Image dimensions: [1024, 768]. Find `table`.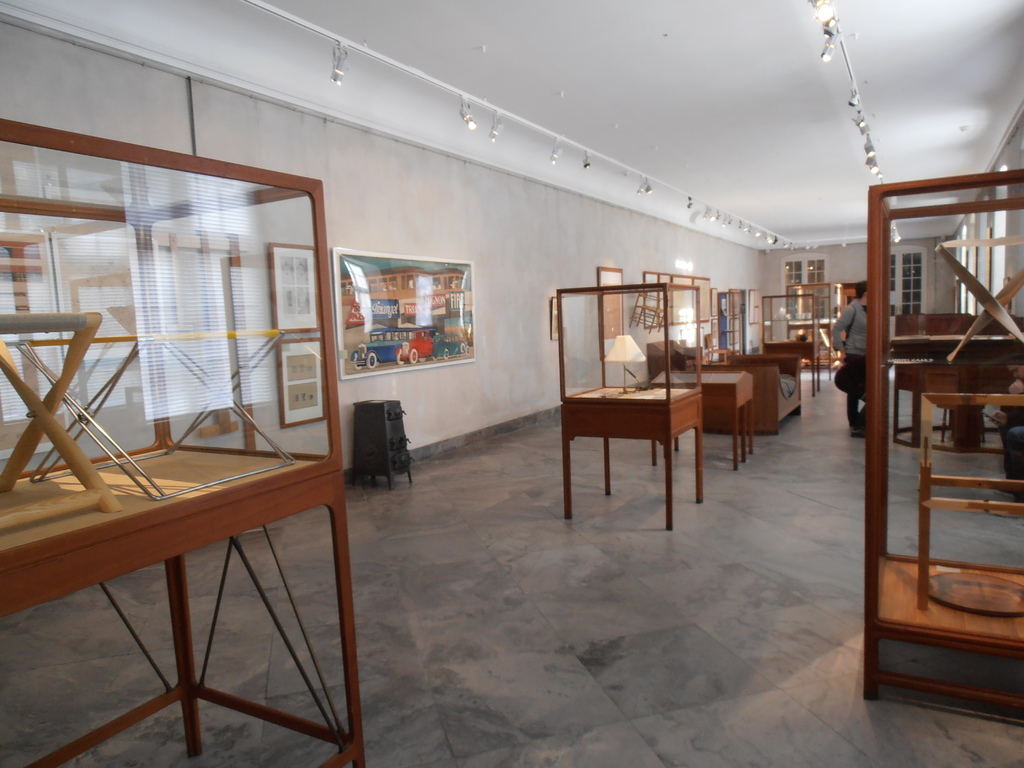
[564, 382, 711, 526].
